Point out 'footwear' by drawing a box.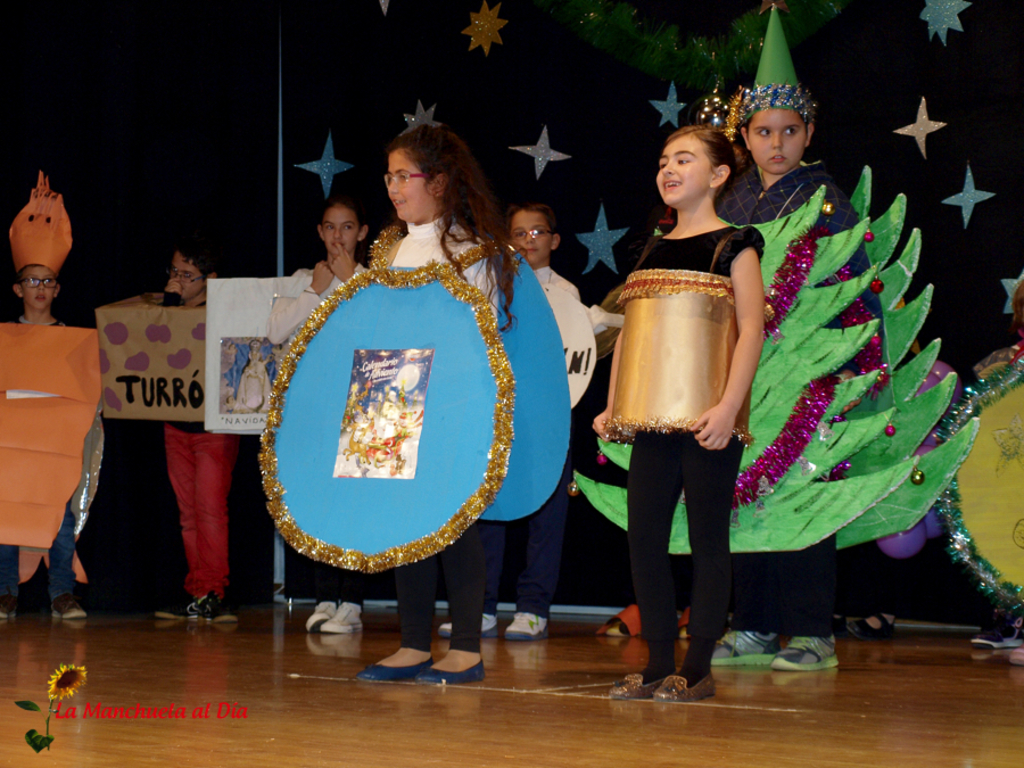
x1=770 y1=630 x2=839 y2=674.
